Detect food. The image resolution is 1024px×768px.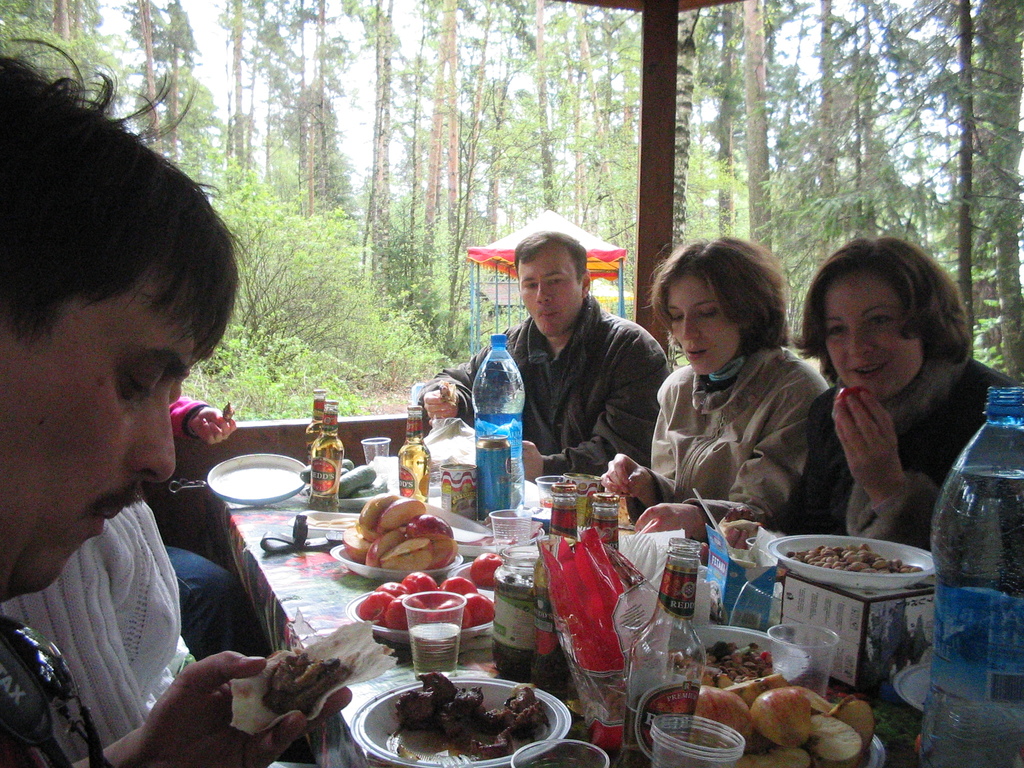
crop(340, 484, 465, 568).
